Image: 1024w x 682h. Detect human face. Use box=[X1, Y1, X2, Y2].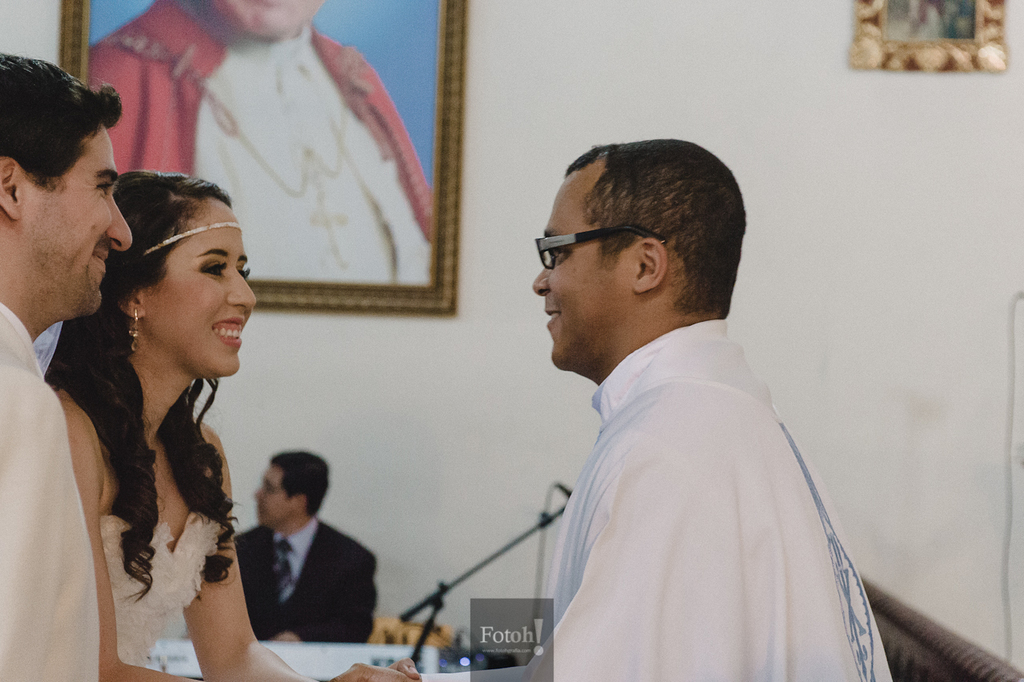
box=[144, 196, 257, 377].
